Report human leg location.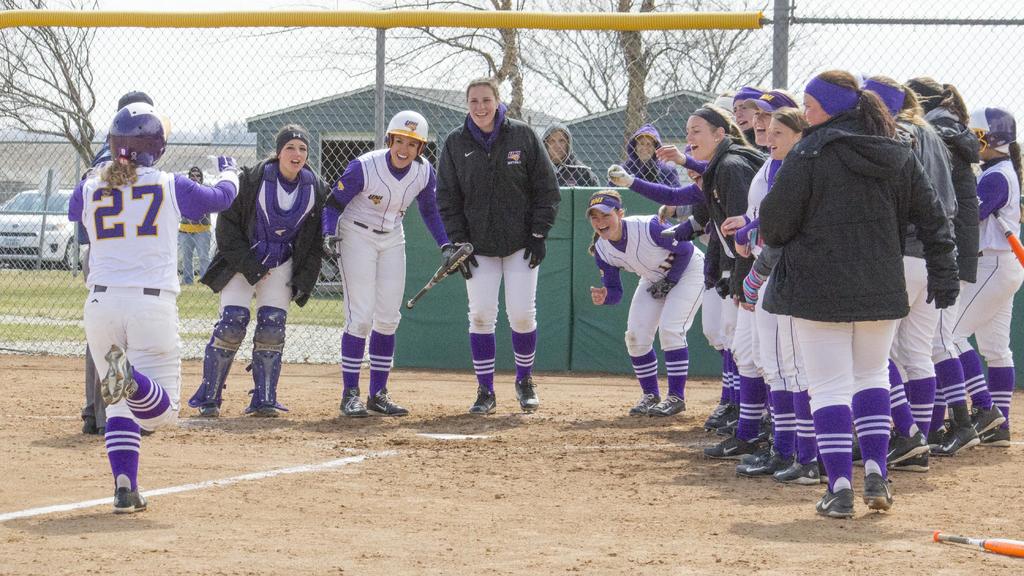
Report: 99, 277, 180, 429.
